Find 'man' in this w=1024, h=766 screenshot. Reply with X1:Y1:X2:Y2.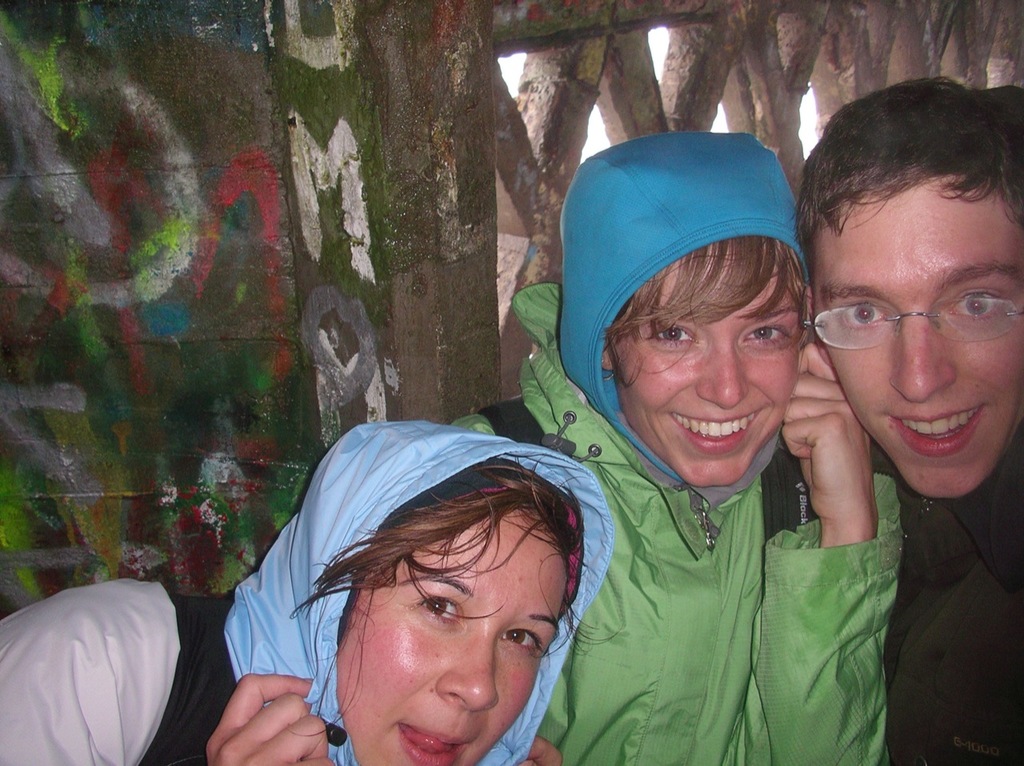
785:69:1023:765.
